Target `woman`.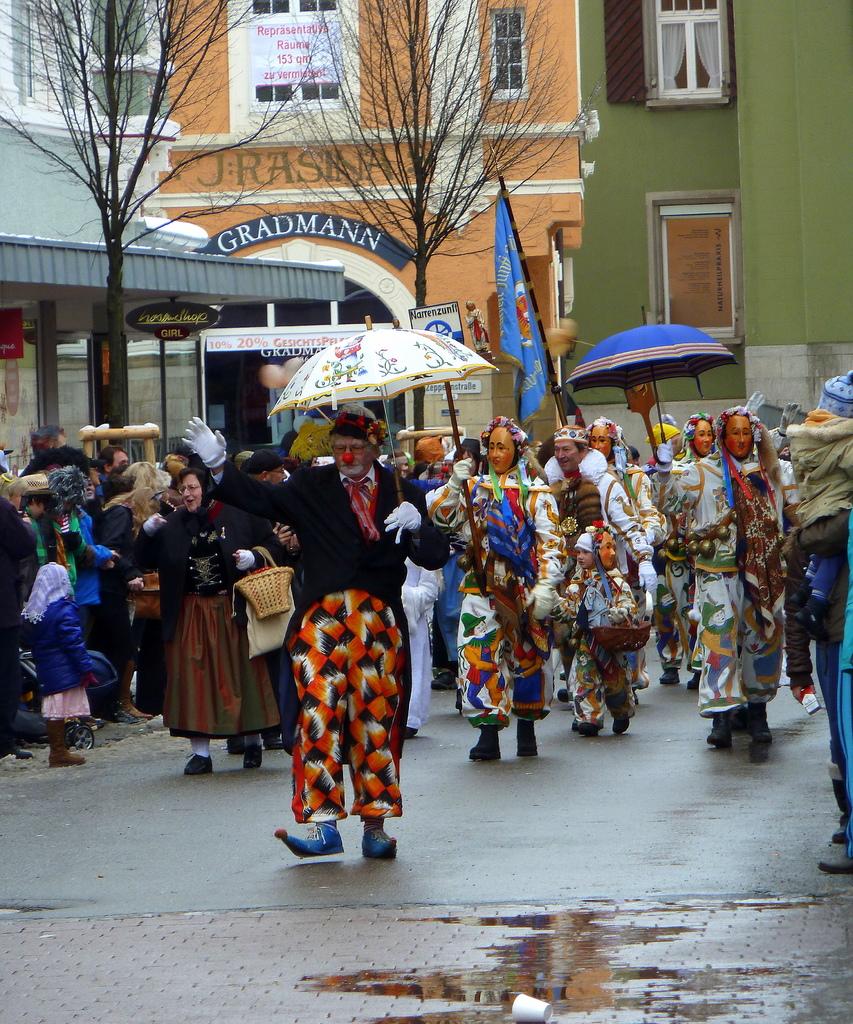
Target region: (left=129, top=468, right=286, bottom=778).
